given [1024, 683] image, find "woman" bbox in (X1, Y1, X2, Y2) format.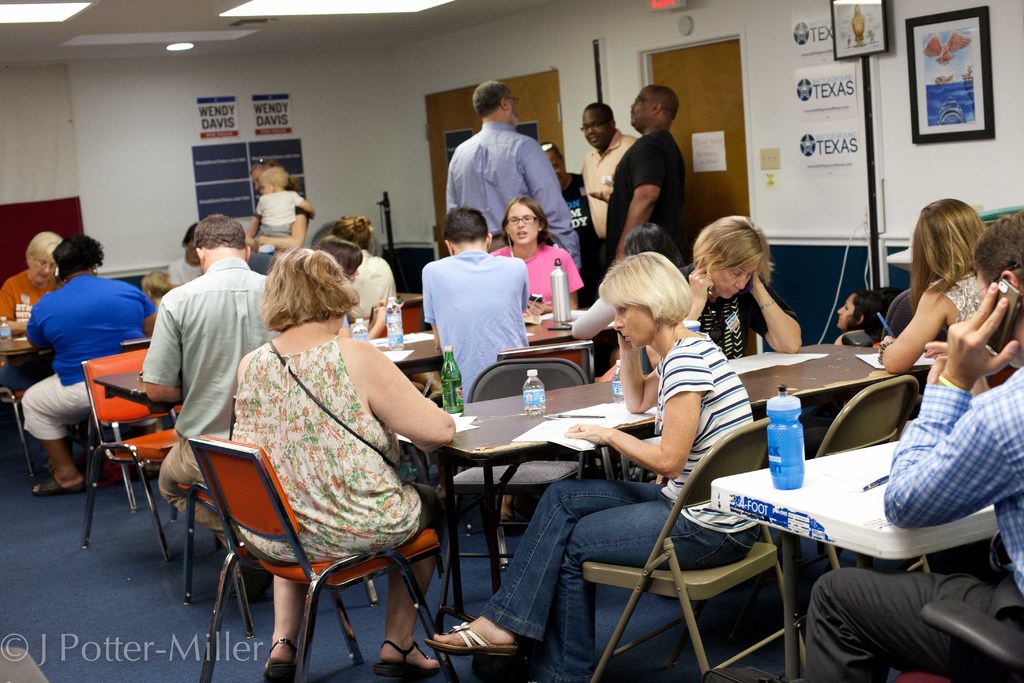
(310, 244, 402, 338).
